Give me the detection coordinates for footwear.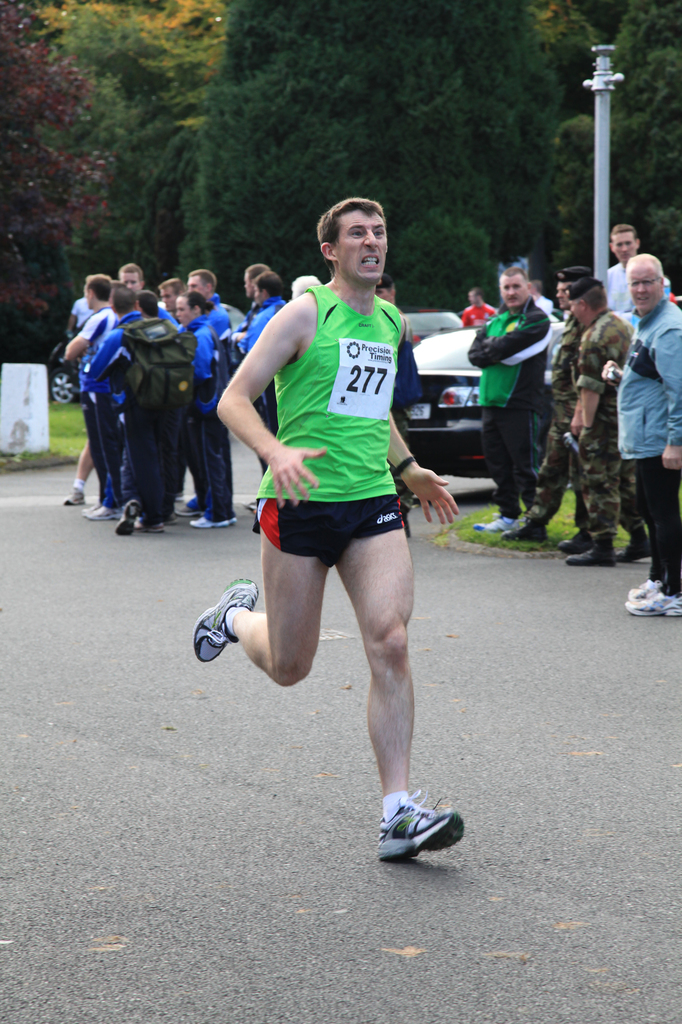
select_region(564, 540, 621, 568).
